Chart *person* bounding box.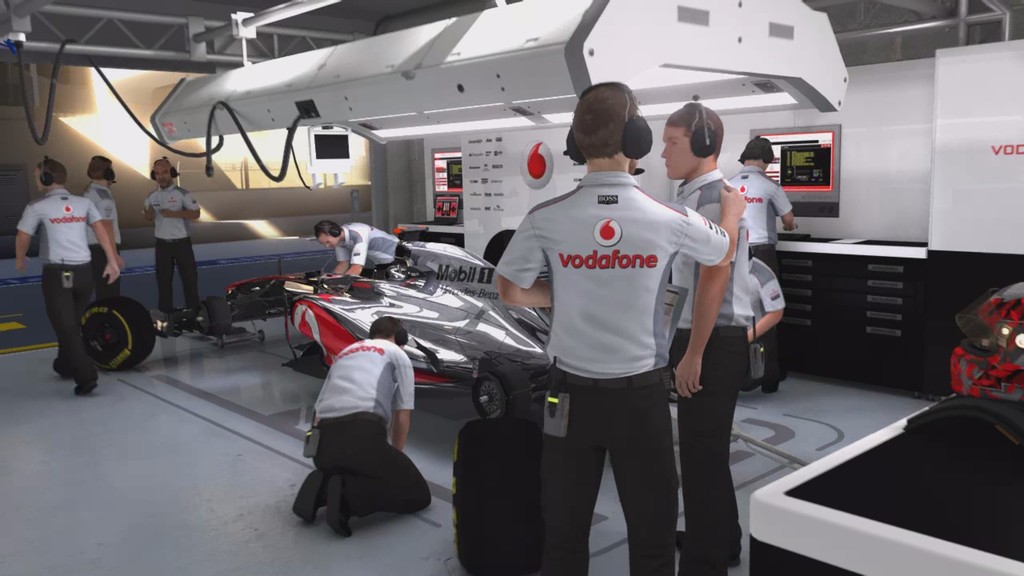
Charted: [492, 82, 745, 575].
